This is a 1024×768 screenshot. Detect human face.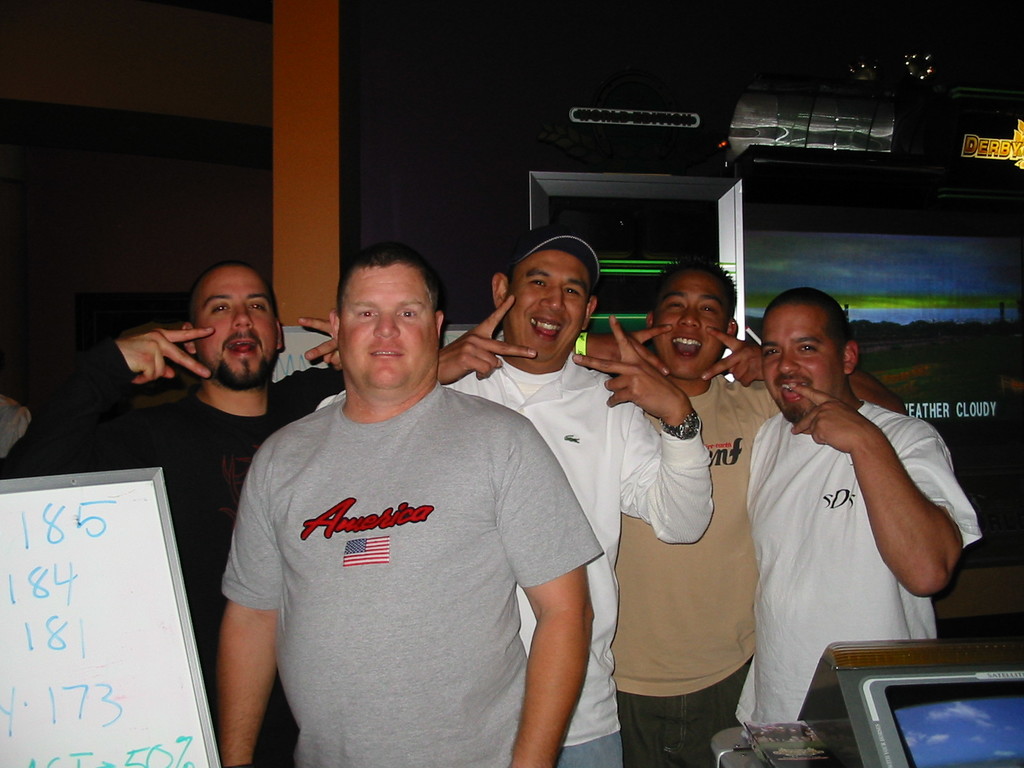
box(189, 271, 278, 383).
